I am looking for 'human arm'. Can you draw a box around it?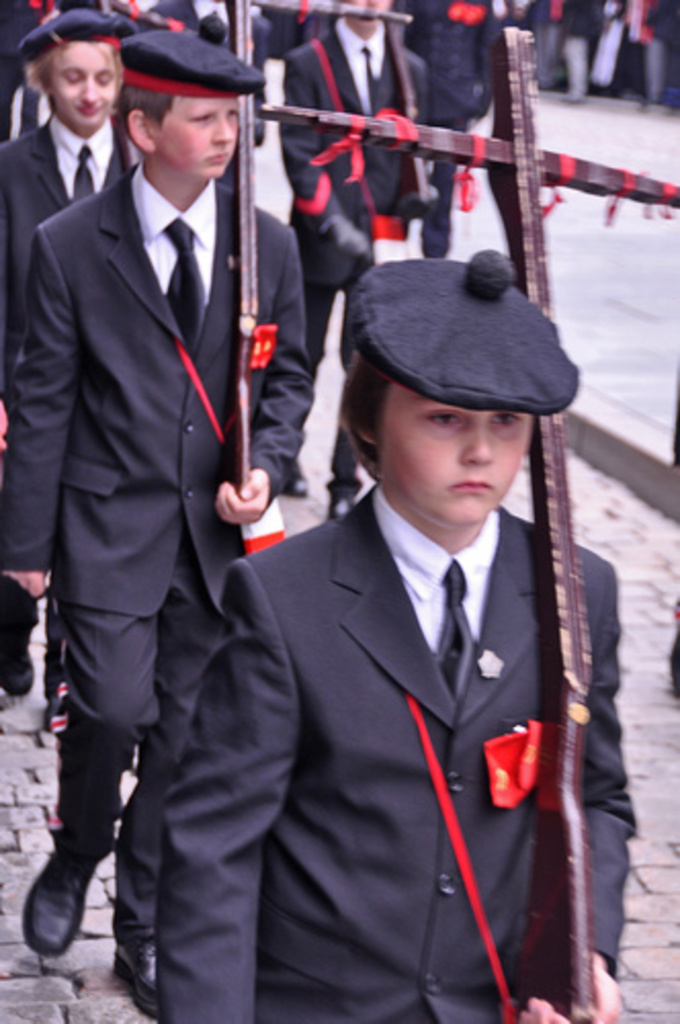
Sure, the bounding box is bbox(520, 565, 647, 1022).
